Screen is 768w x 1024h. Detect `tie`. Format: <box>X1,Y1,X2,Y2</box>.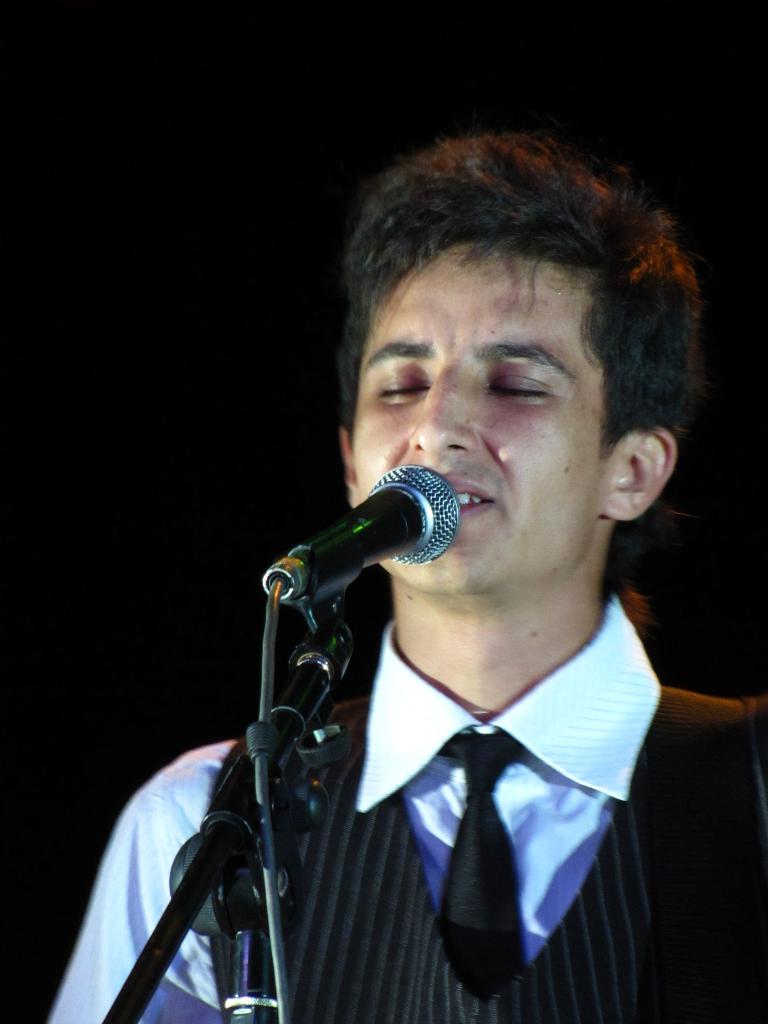
<box>440,729,534,1002</box>.
